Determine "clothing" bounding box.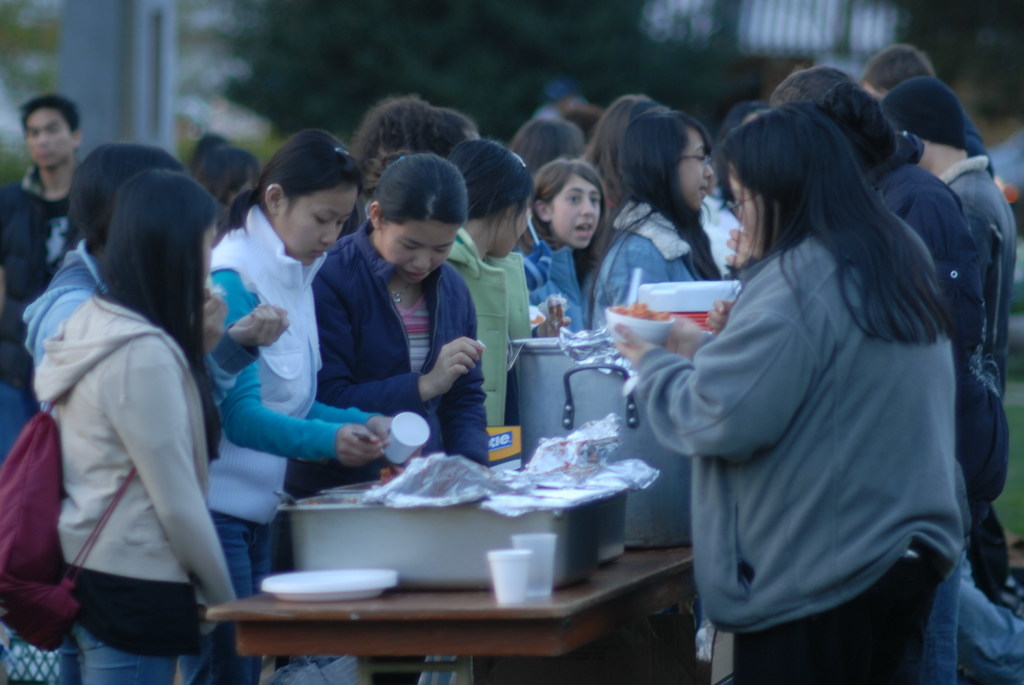
Determined: box=[19, 235, 99, 683].
